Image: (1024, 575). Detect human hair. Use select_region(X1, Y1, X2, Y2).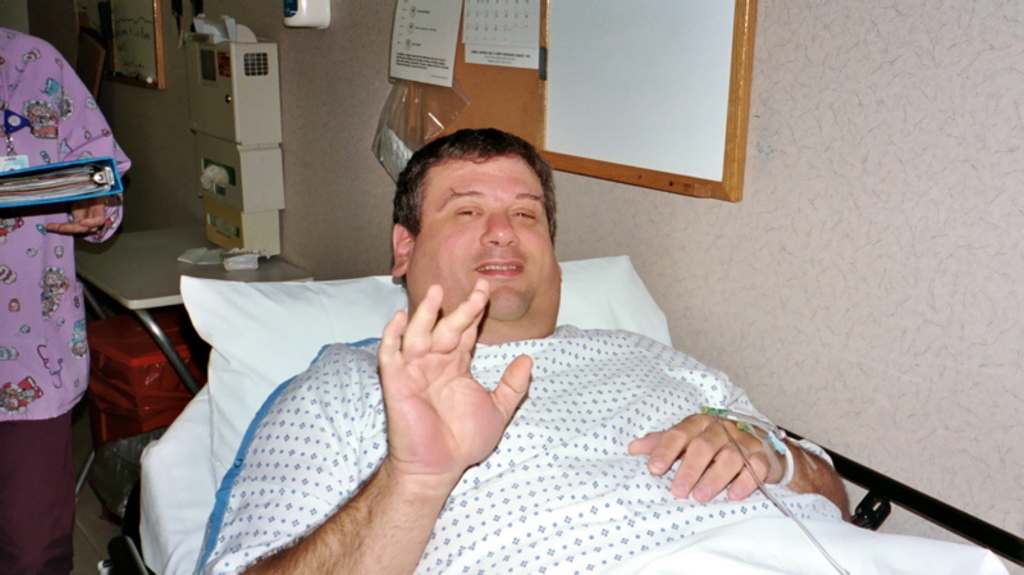
select_region(393, 120, 564, 263).
